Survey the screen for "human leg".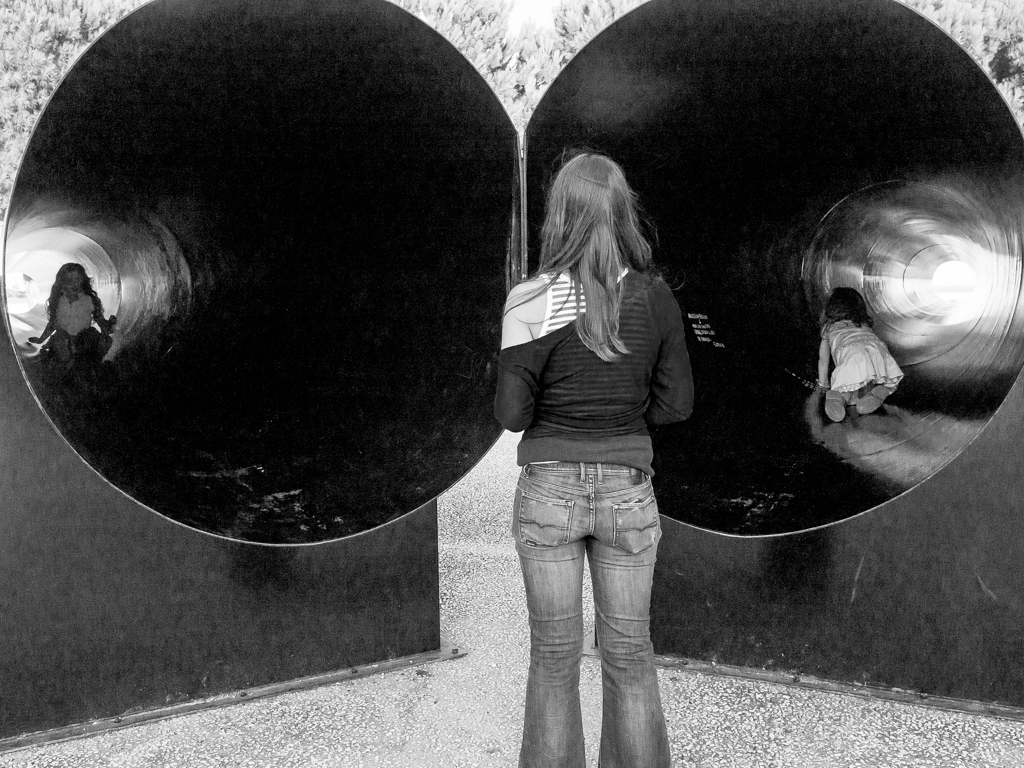
Survey found: box=[589, 455, 674, 767].
